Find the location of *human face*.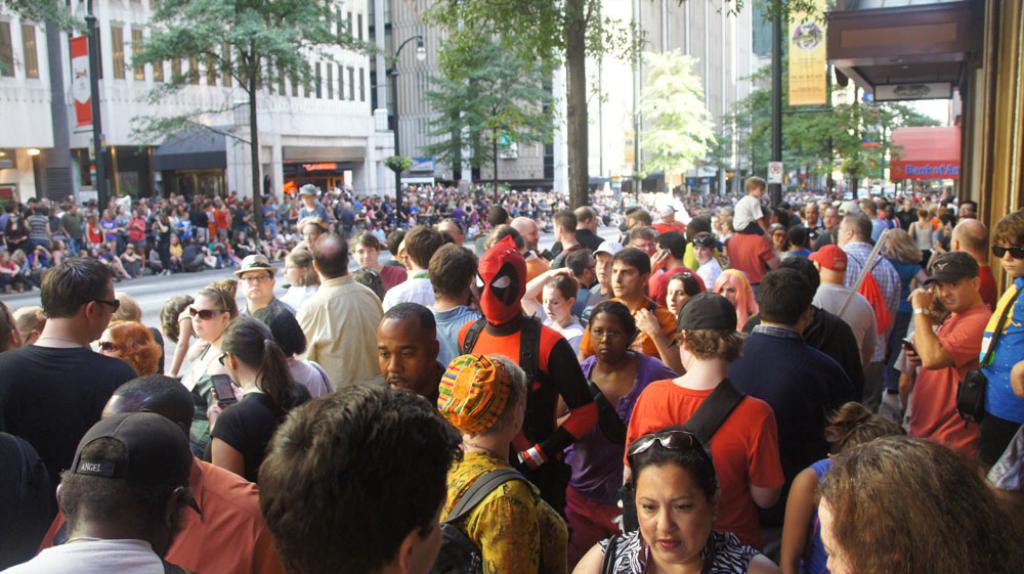
Location: rect(998, 237, 1023, 270).
